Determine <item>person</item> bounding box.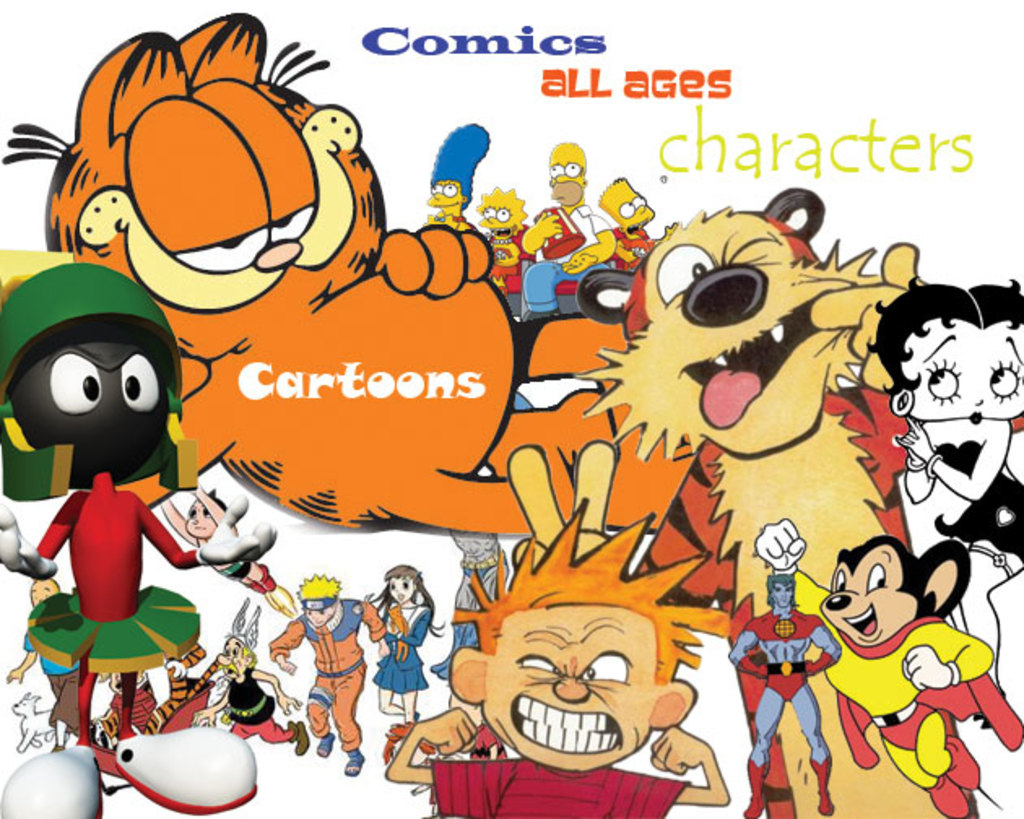
Determined: bbox=(597, 174, 655, 270).
